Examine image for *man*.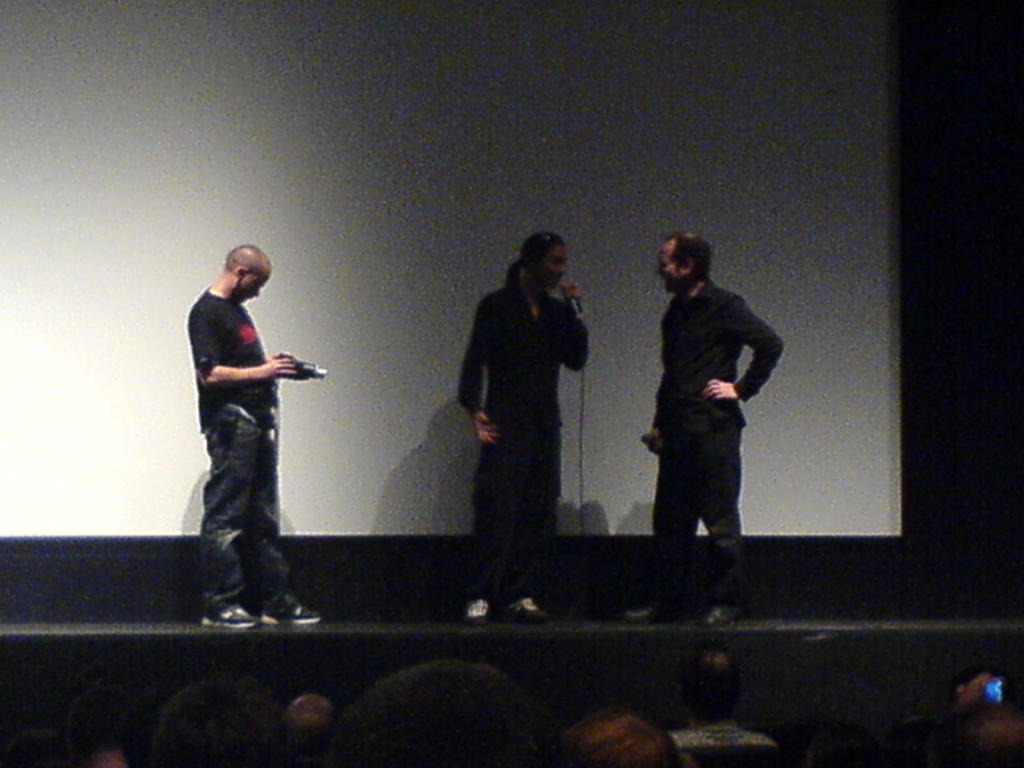
Examination result: Rect(669, 652, 772, 748).
